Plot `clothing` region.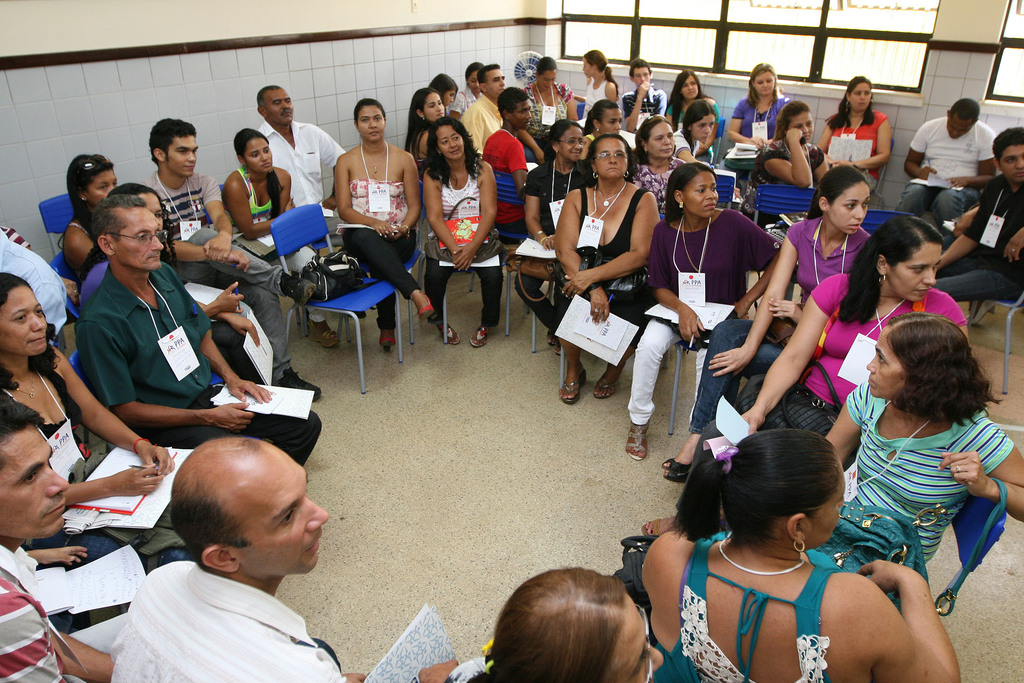
Plotted at pyautogui.locateOnScreen(629, 304, 717, 419).
